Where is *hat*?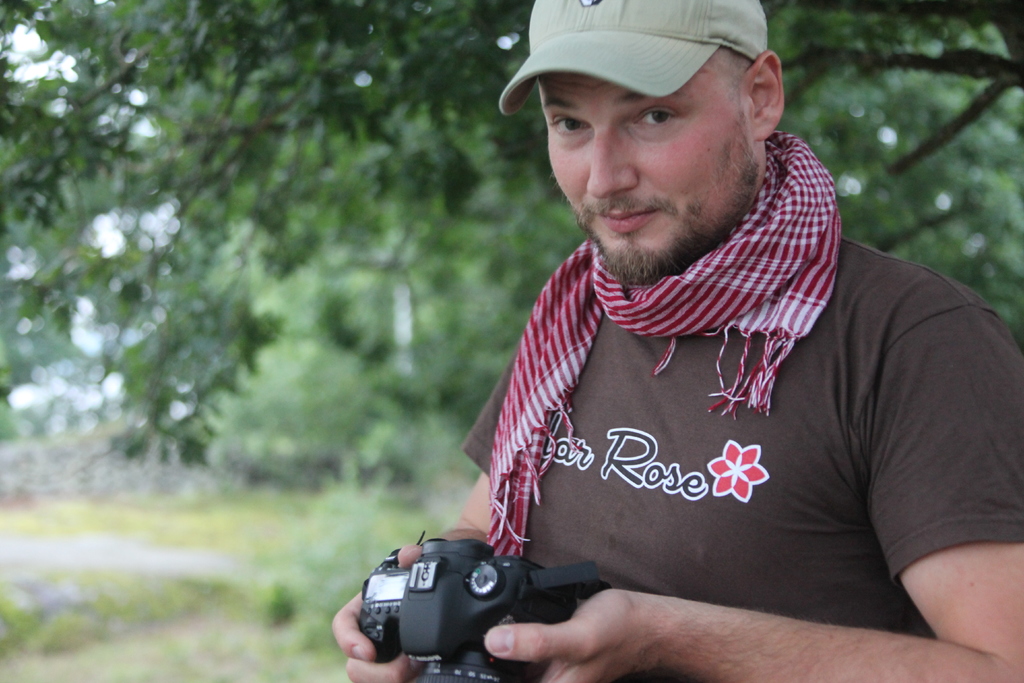
497 0 771 120.
